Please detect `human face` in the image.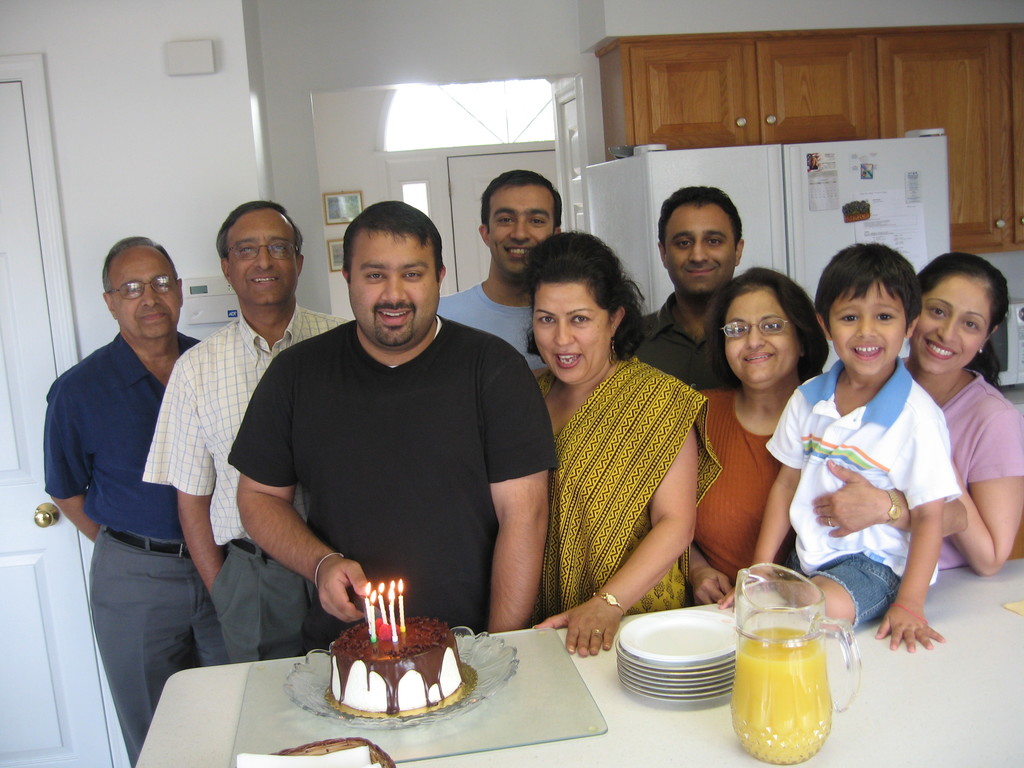
<box>834,282,899,374</box>.
